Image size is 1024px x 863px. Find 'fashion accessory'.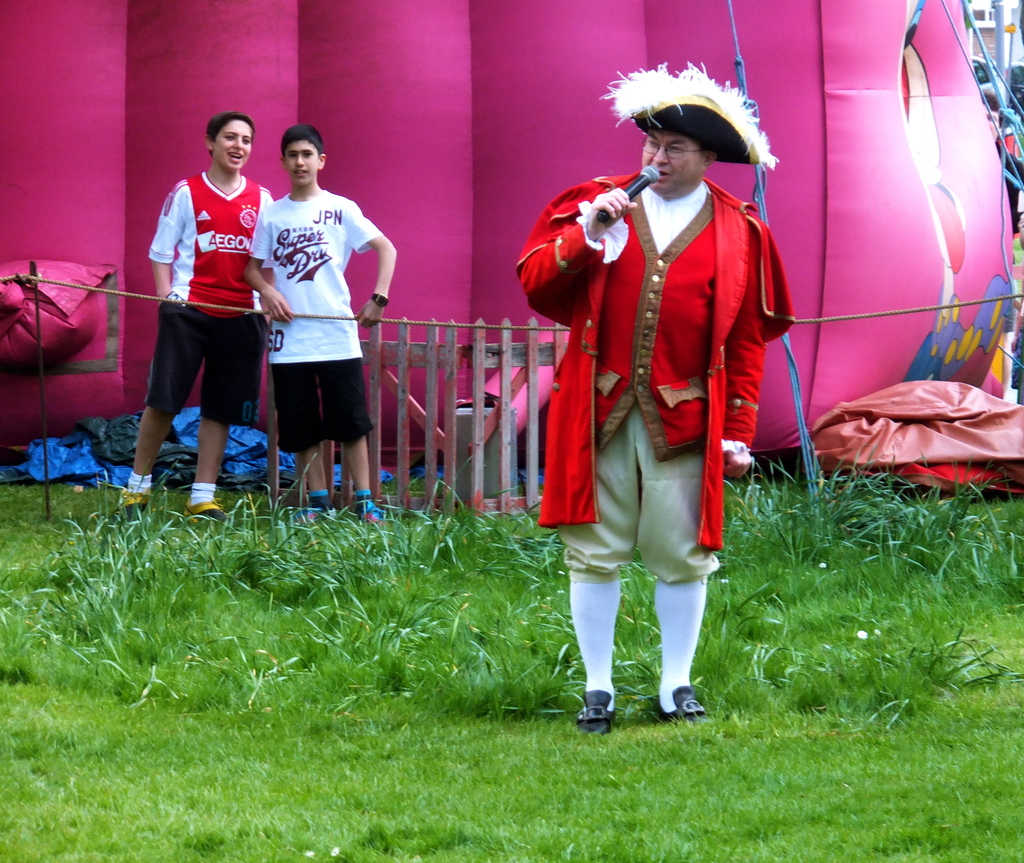
x1=183, y1=482, x2=228, y2=526.
